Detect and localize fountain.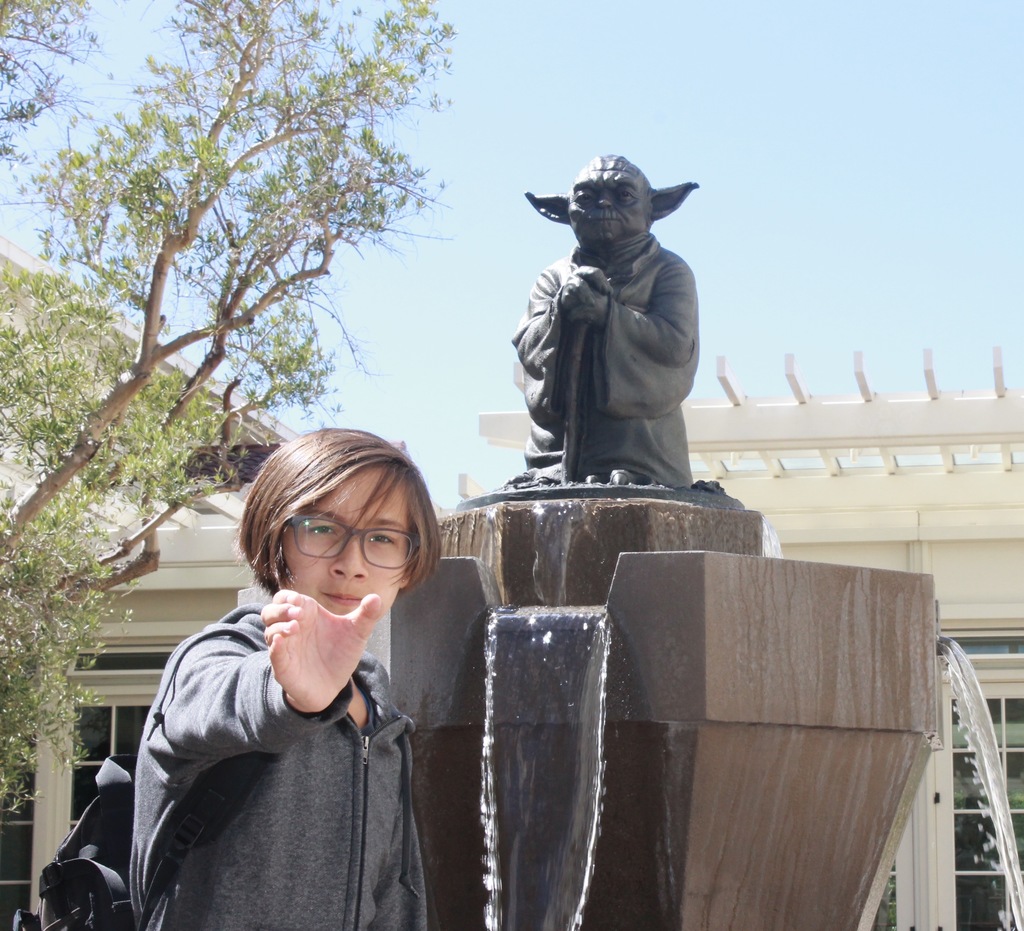
Localized at (x1=231, y1=151, x2=1021, y2=928).
